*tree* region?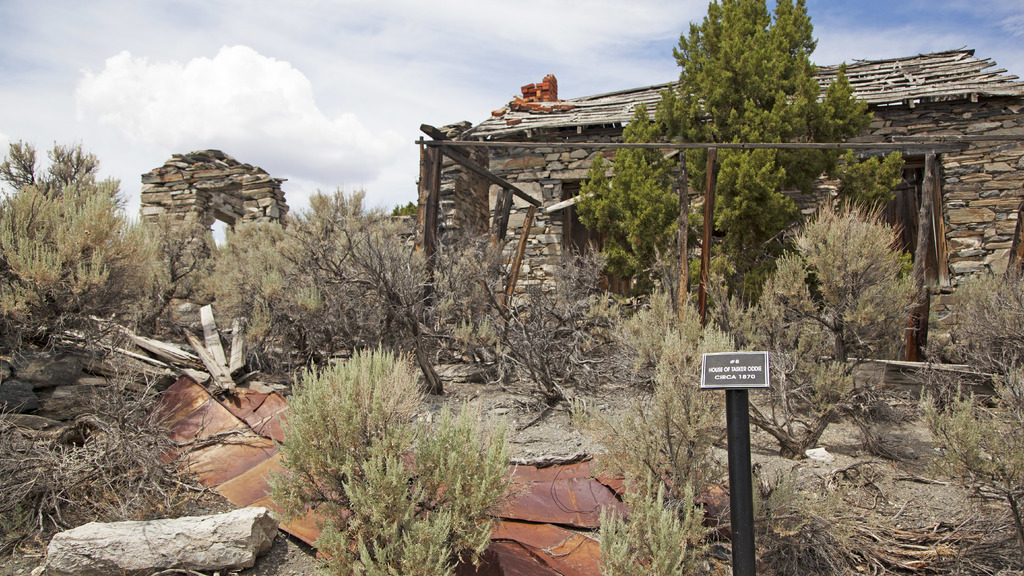
crop(764, 203, 907, 377)
